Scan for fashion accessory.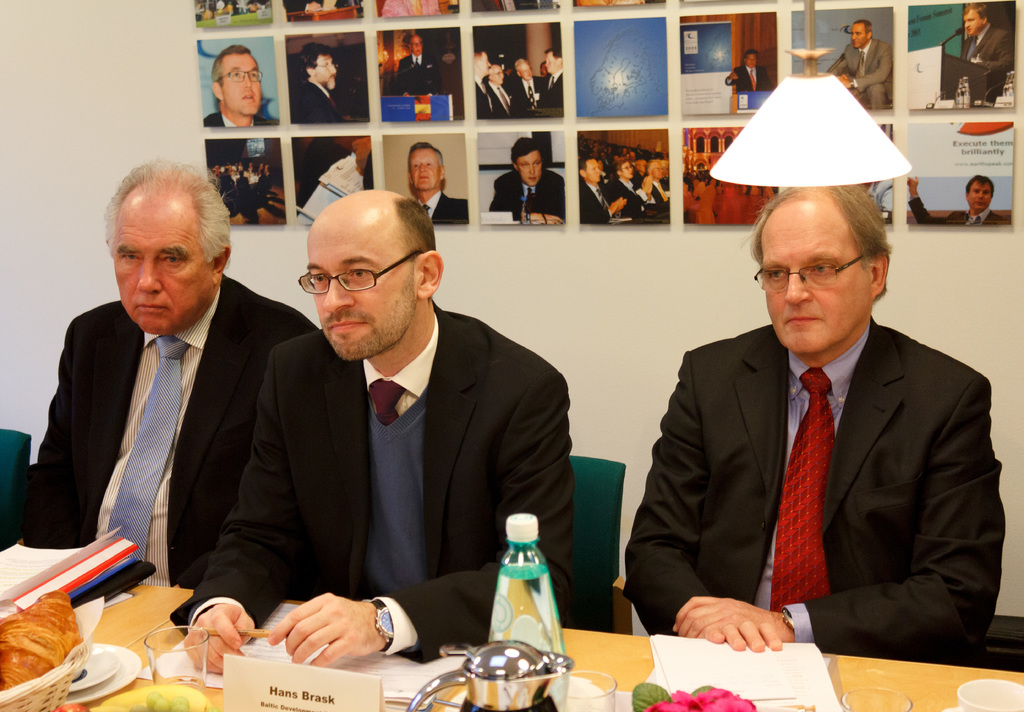
Scan result: (489,165,569,225).
